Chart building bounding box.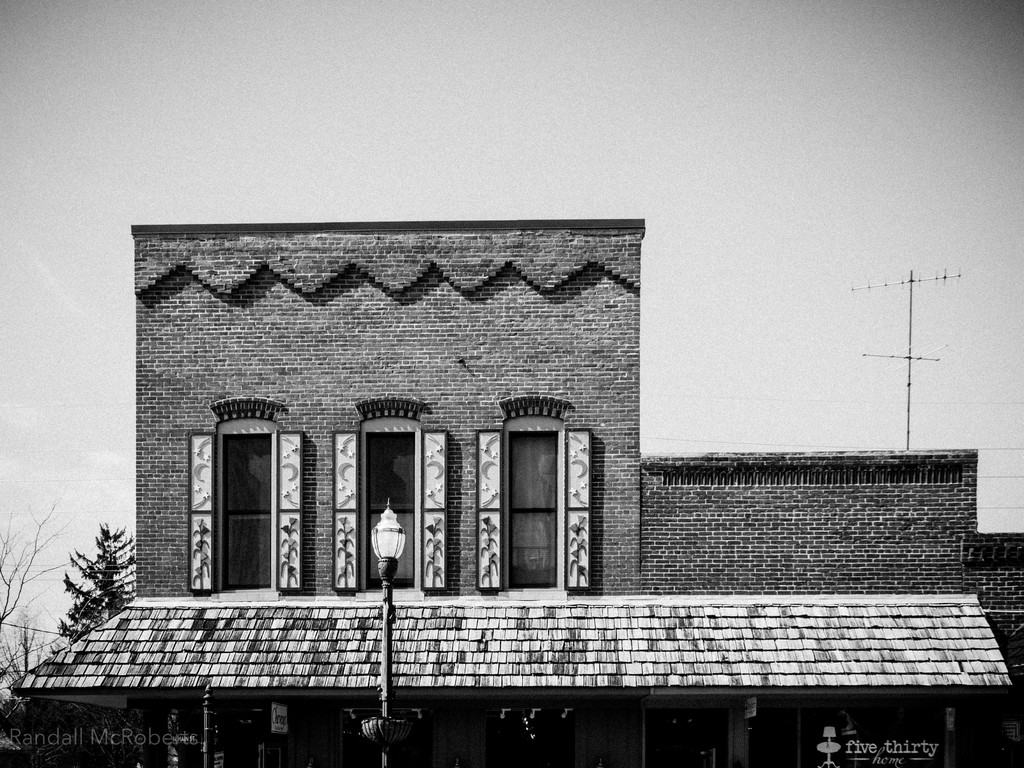
Charted: x1=10 y1=219 x2=1023 y2=767.
